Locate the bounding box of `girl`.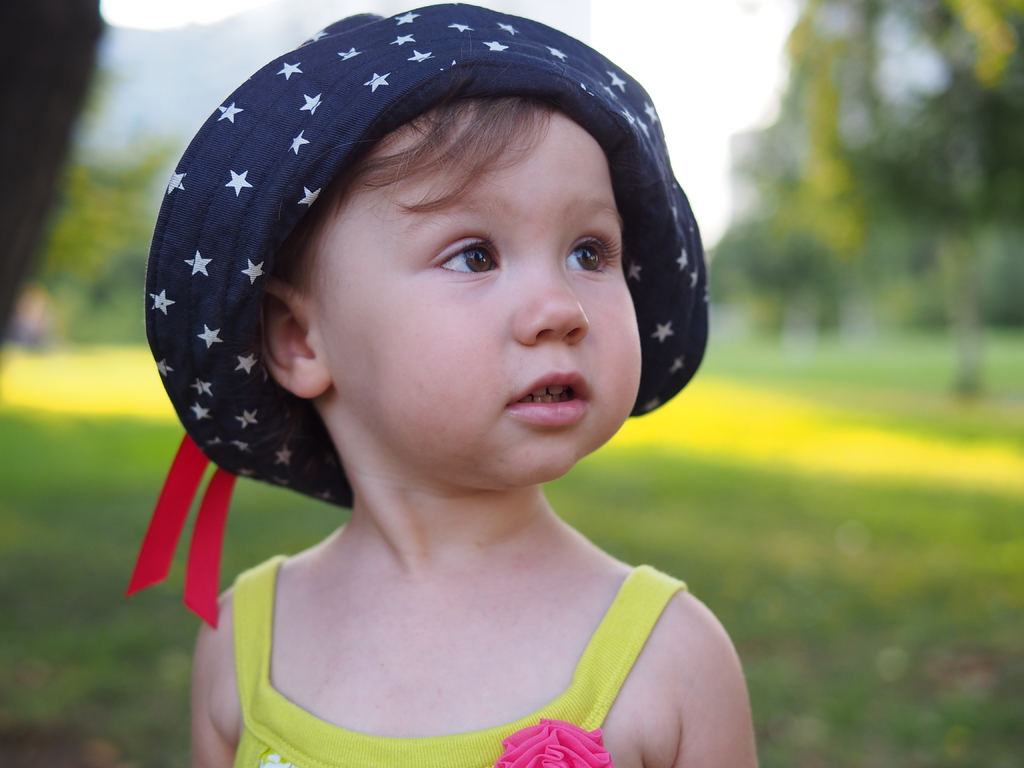
Bounding box: (172, 2, 762, 767).
